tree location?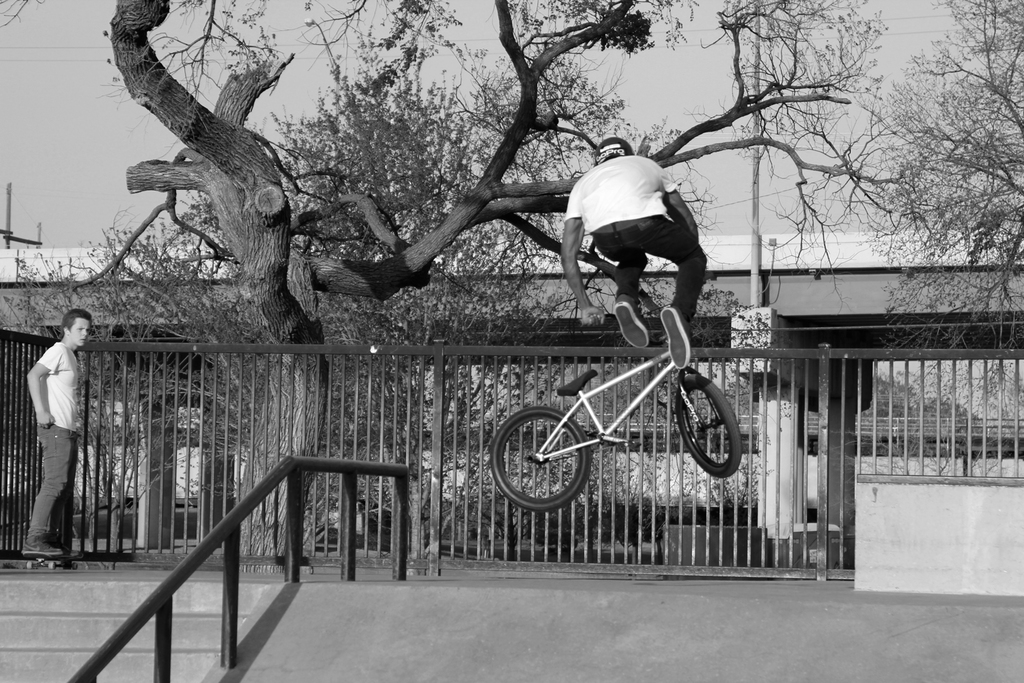
x1=879, y1=0, x2=1023, y2=436
